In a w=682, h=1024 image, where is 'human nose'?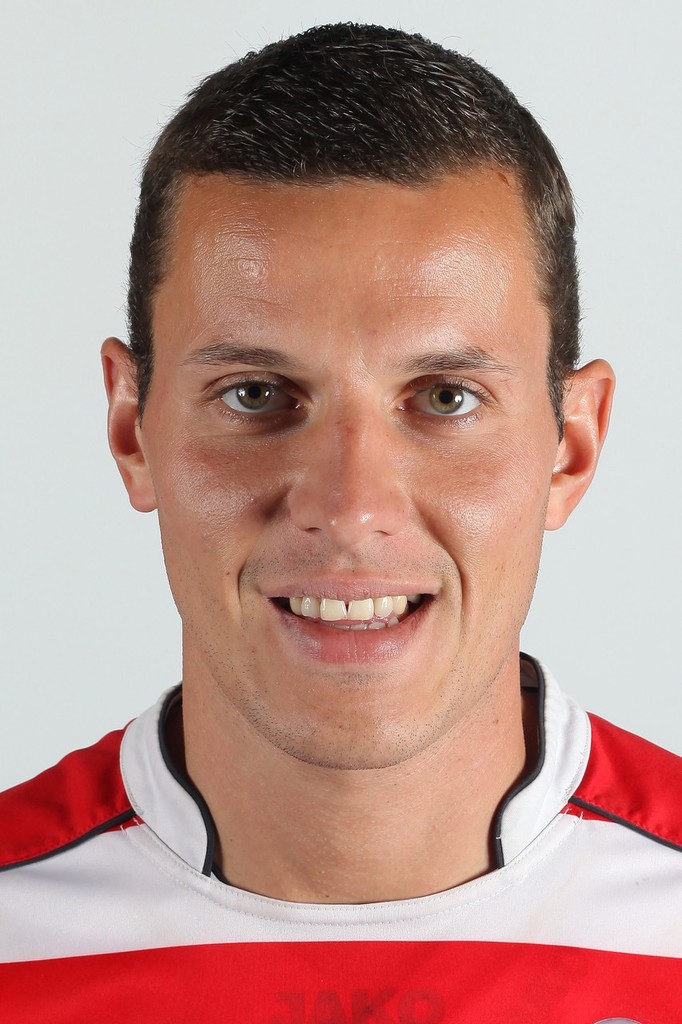
<bbox>289, 394, 412, 547</bbox>.
